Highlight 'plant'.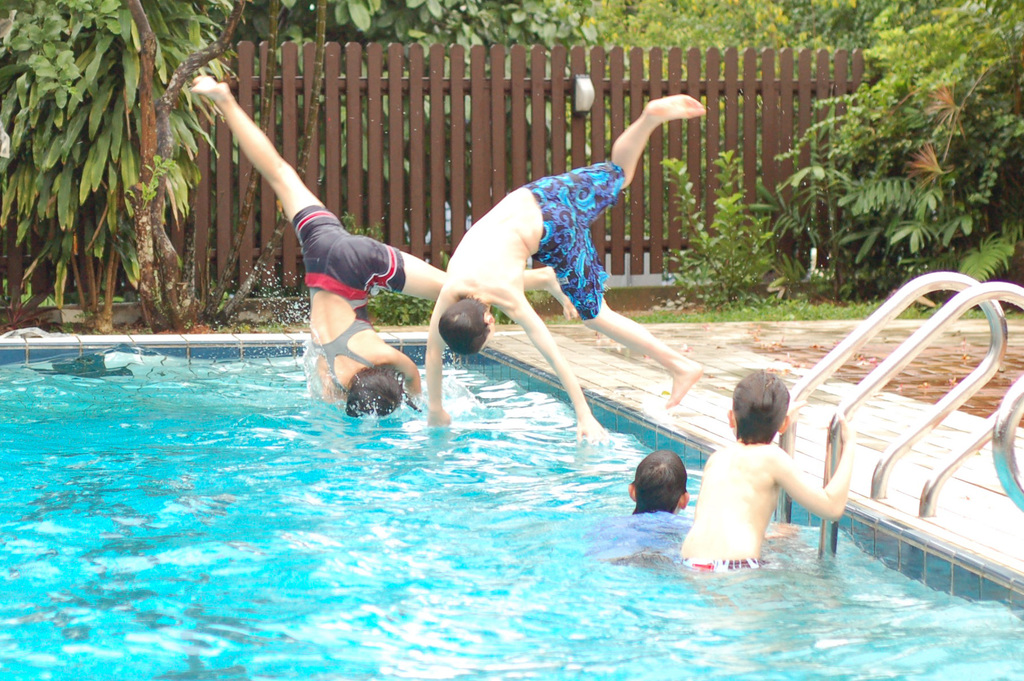
Highlighted region: (996, 306, 1023, 325).
